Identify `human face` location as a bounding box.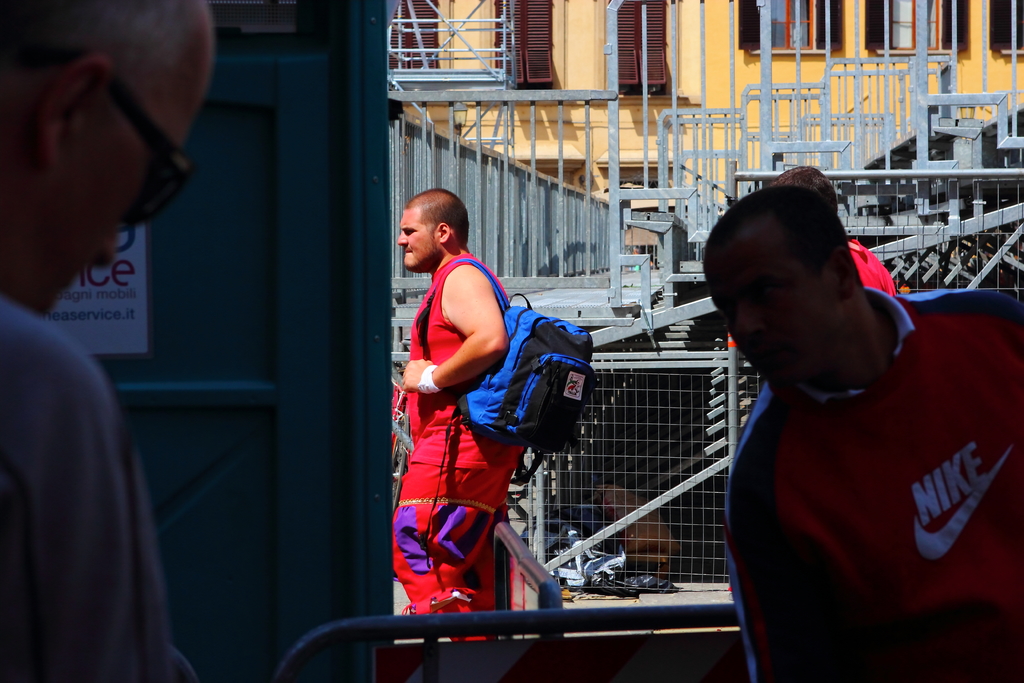
(x1=395, y1=209, x2=436, y2=269).
